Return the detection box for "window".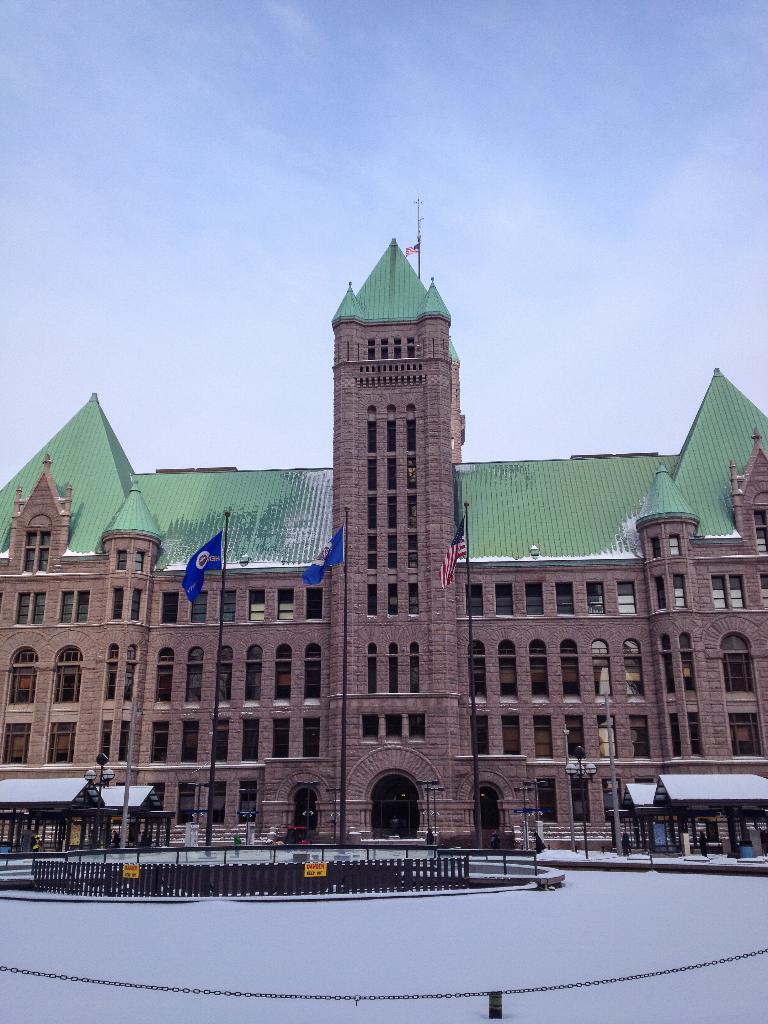
(left=672, top=711, right=677, bottom=755).
